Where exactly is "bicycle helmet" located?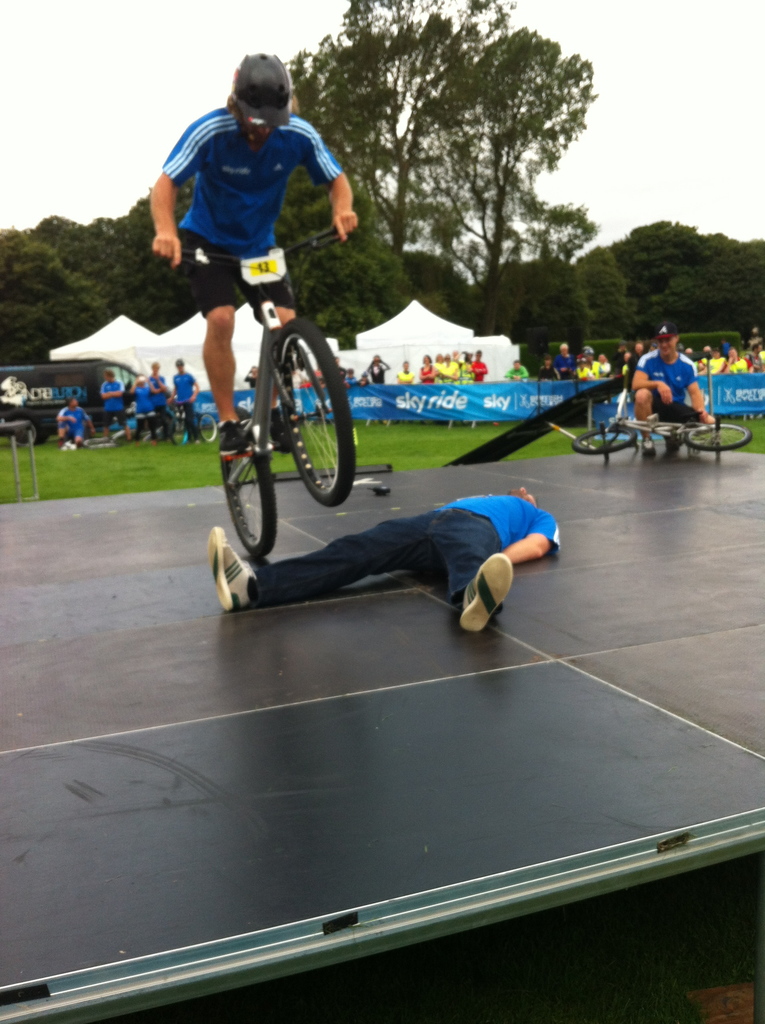
Its bounding box is detection(221, 52, 293, 128).
